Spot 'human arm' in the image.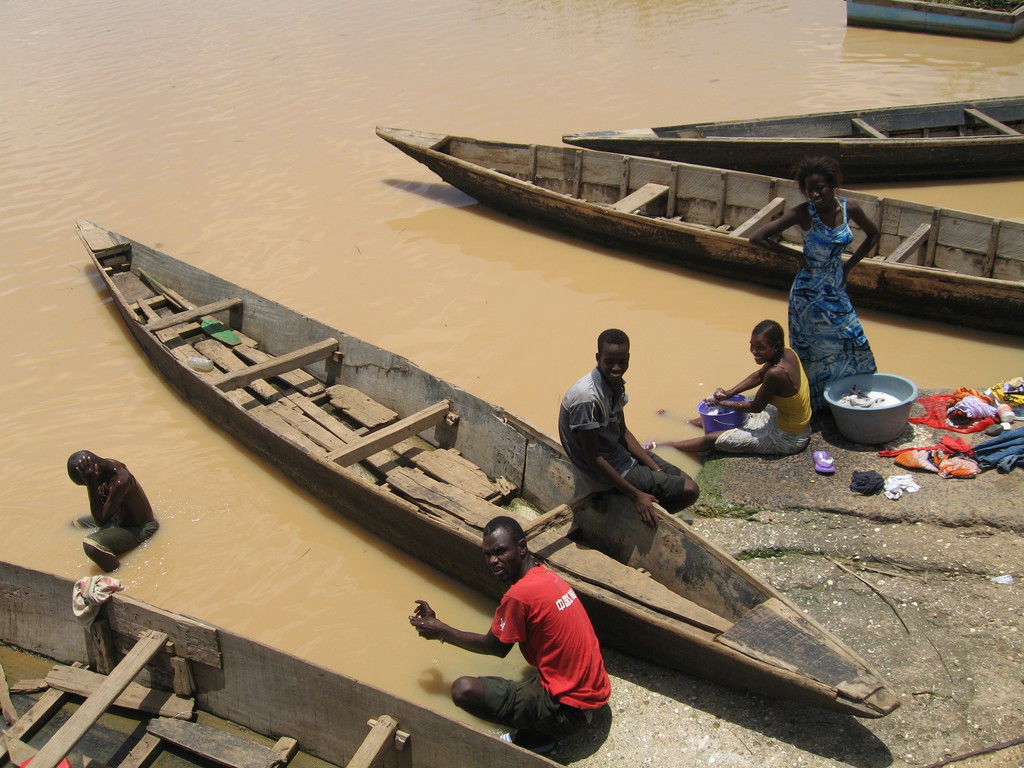
'human arm' found at <region>615, 392, 675, 474</region>.
